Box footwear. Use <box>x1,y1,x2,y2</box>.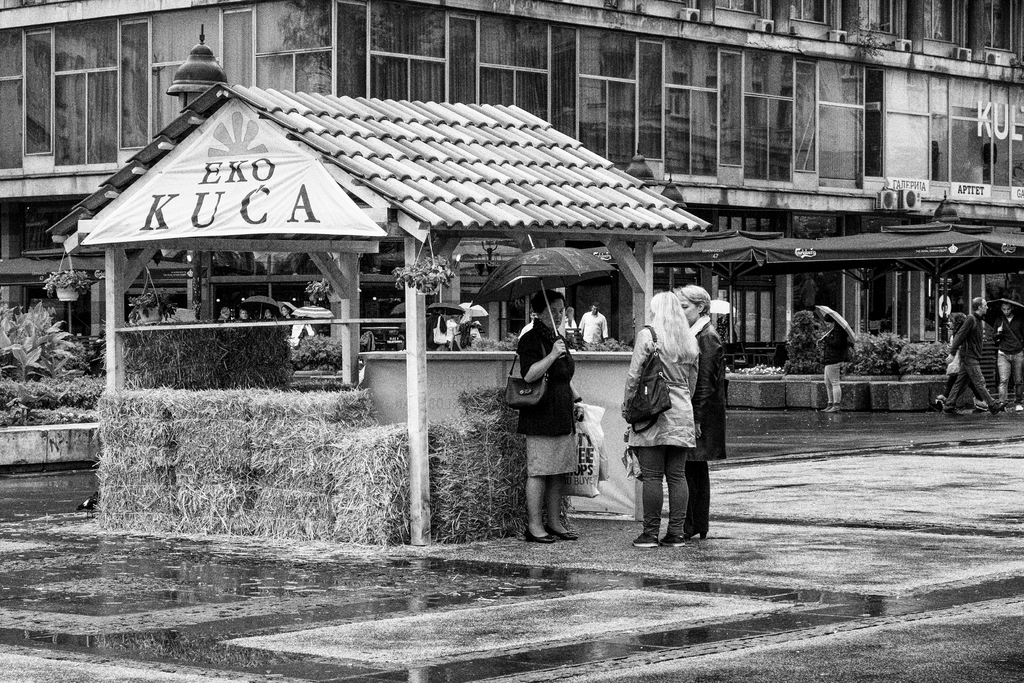
<box>662,530,682,547</box>.
